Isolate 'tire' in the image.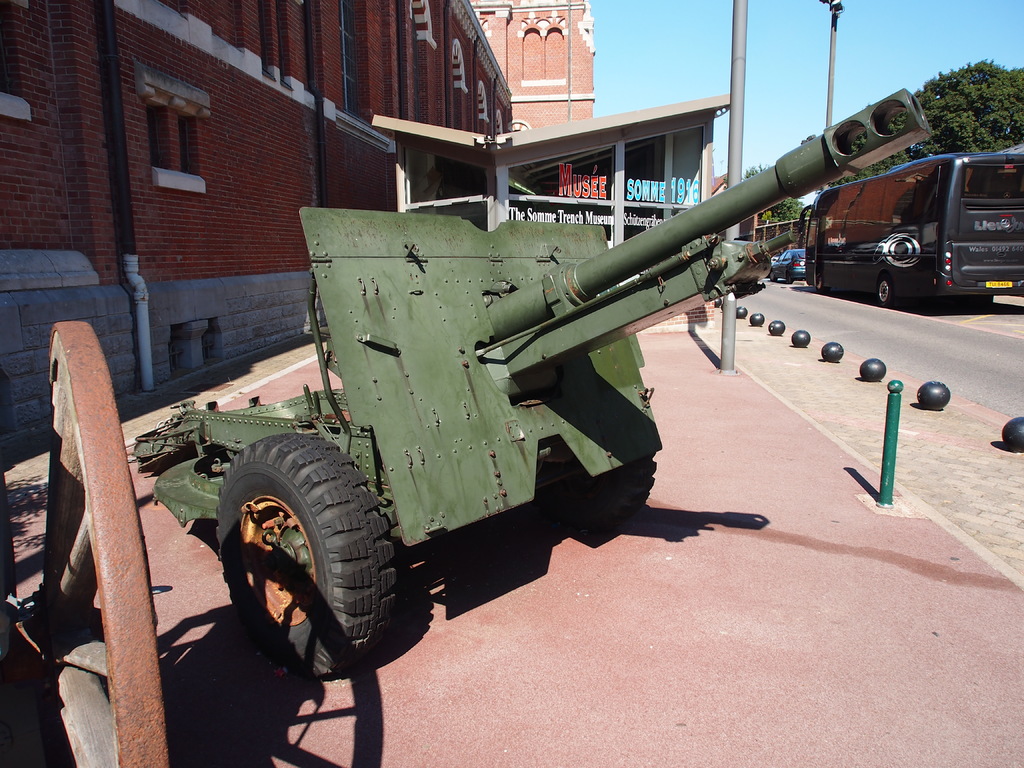
Isolated region: BBox(220, 431, 397, 680).
